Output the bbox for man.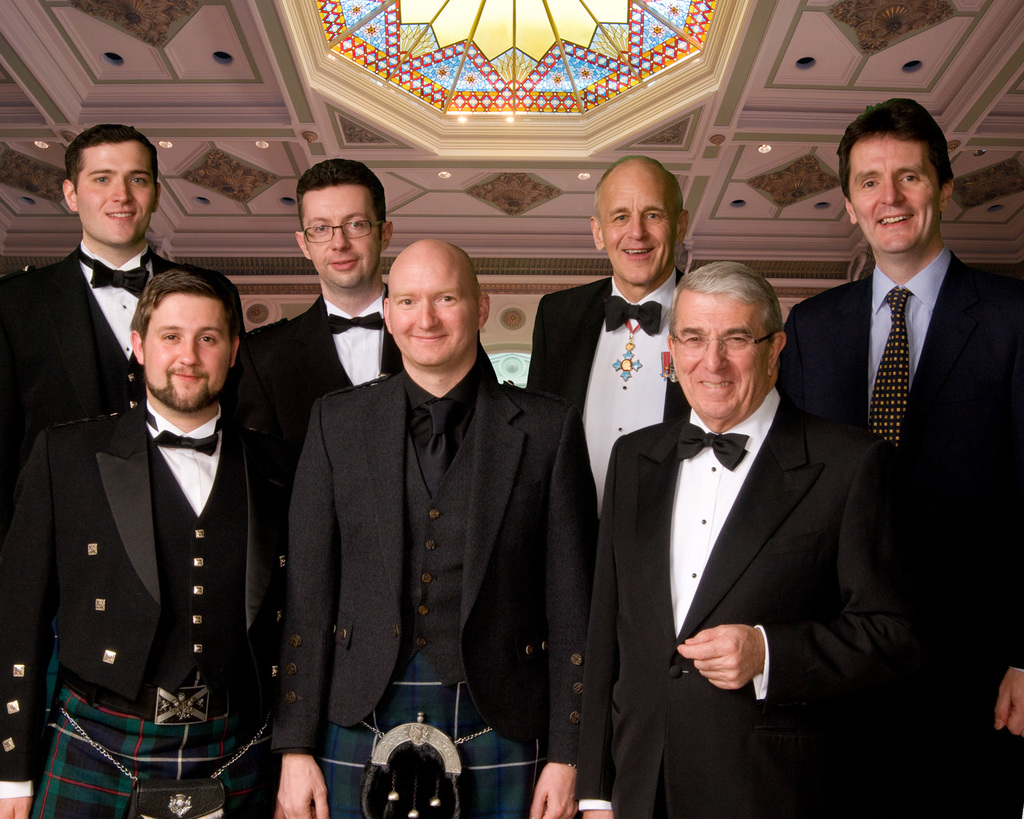
<region>277, 235, 587, 818</region>.
